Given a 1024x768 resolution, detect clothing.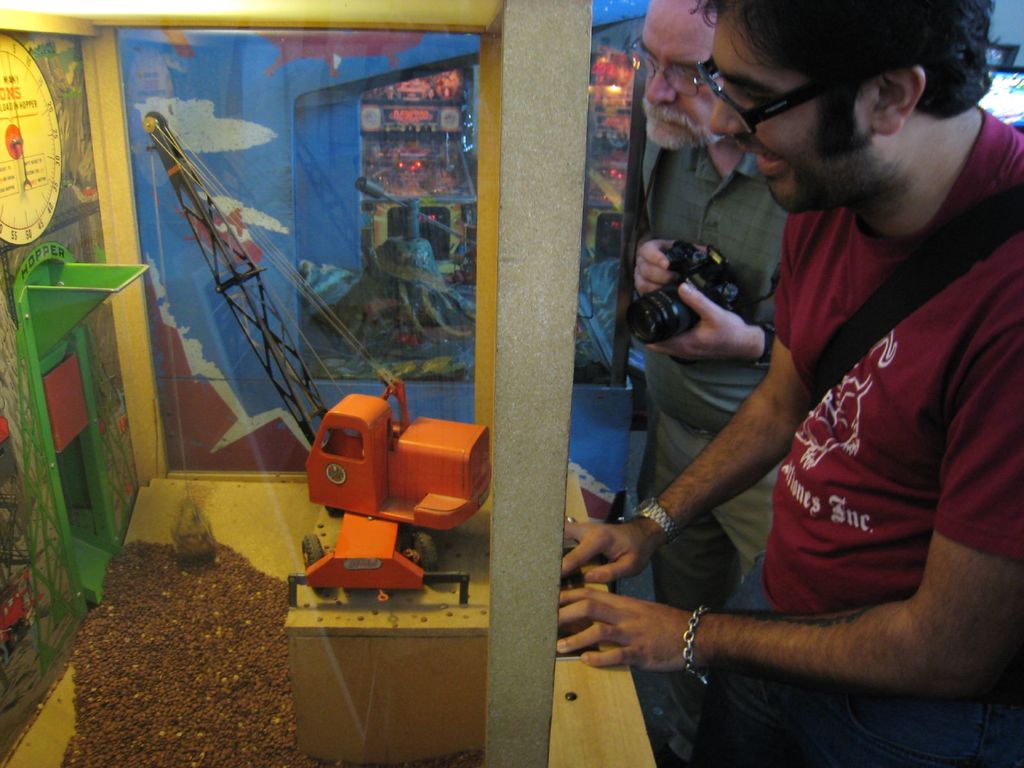
[627, 127, 809, 617].
